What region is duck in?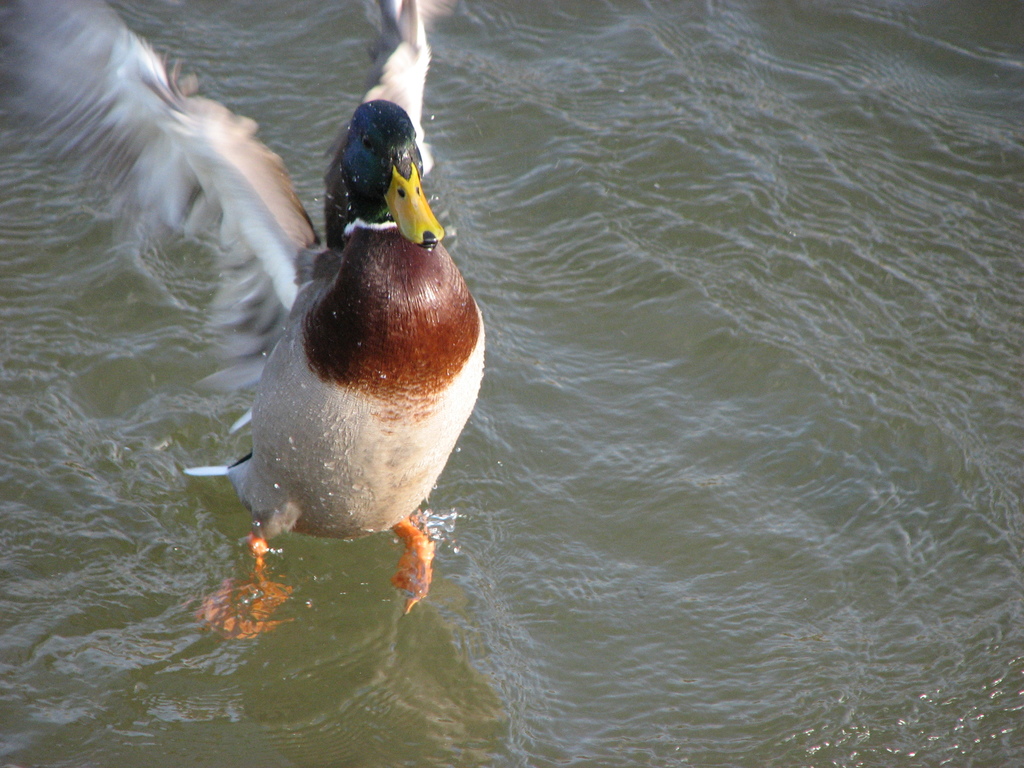
{"left": 0, "top": 0, "right": 491, "bottom": 632}.
